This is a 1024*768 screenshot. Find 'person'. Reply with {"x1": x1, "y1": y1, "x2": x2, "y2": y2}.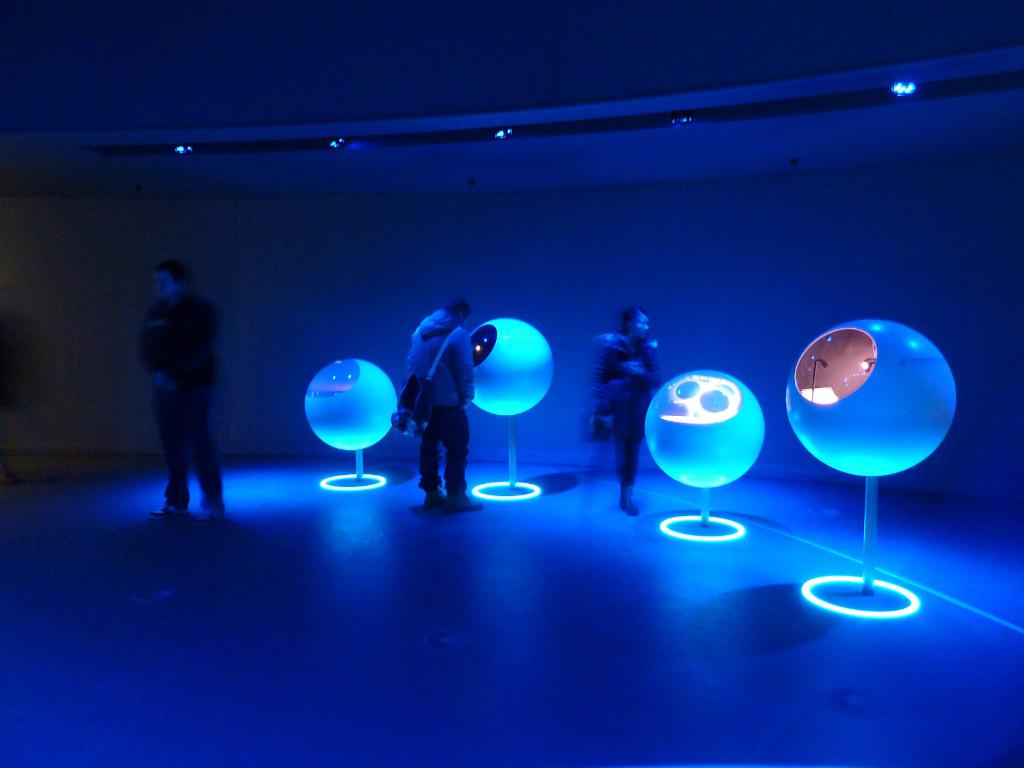
{"x1": 401, "y1": 295, "x2": 481, "y2": 515}.
